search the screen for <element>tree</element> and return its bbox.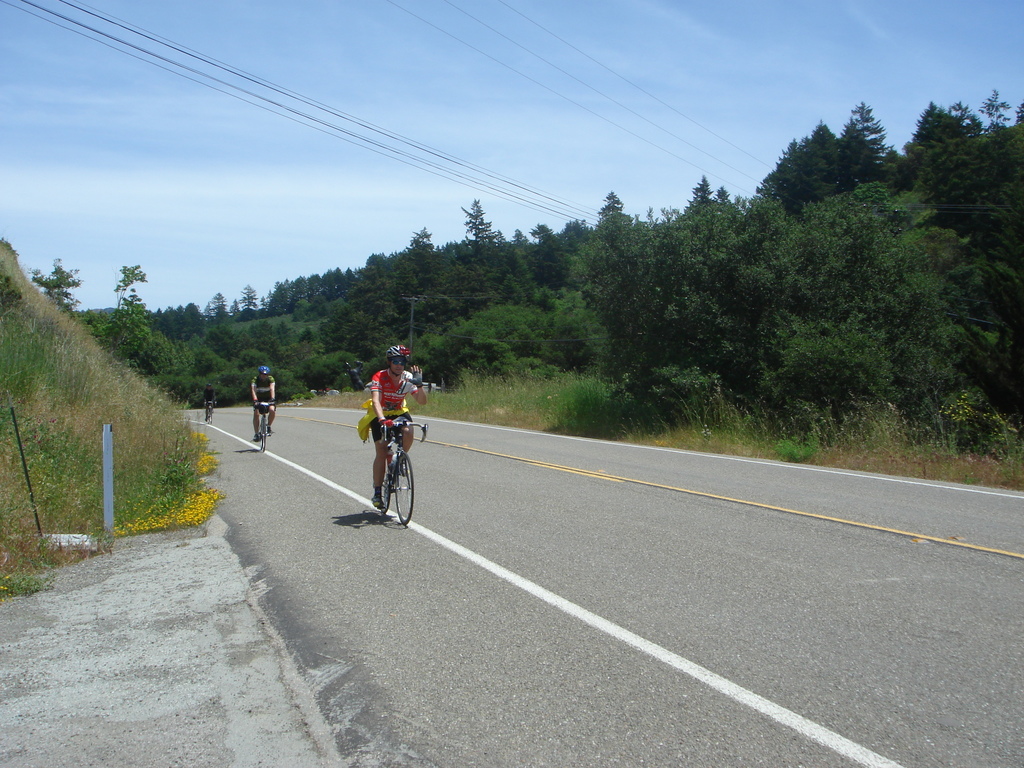
Found: [left=287, top=271, right=318, bottom=302].
